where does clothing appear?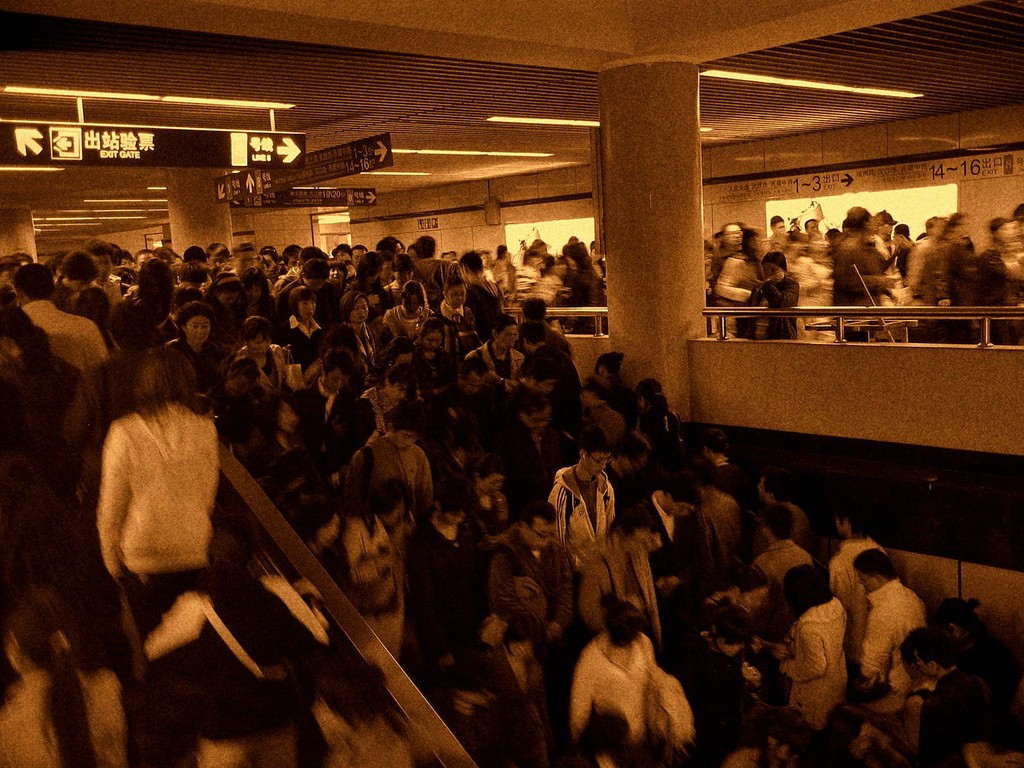
Appears at crop(863, 576, 922, 685).
